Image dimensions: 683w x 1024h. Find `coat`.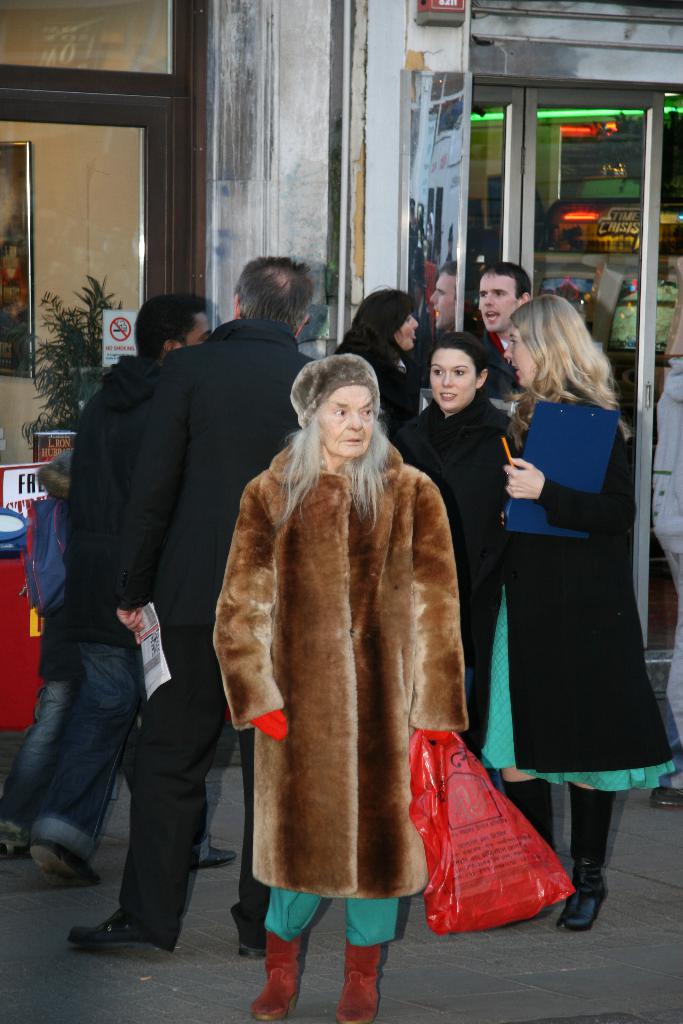
l=222, t=392, r=472, b=928.
